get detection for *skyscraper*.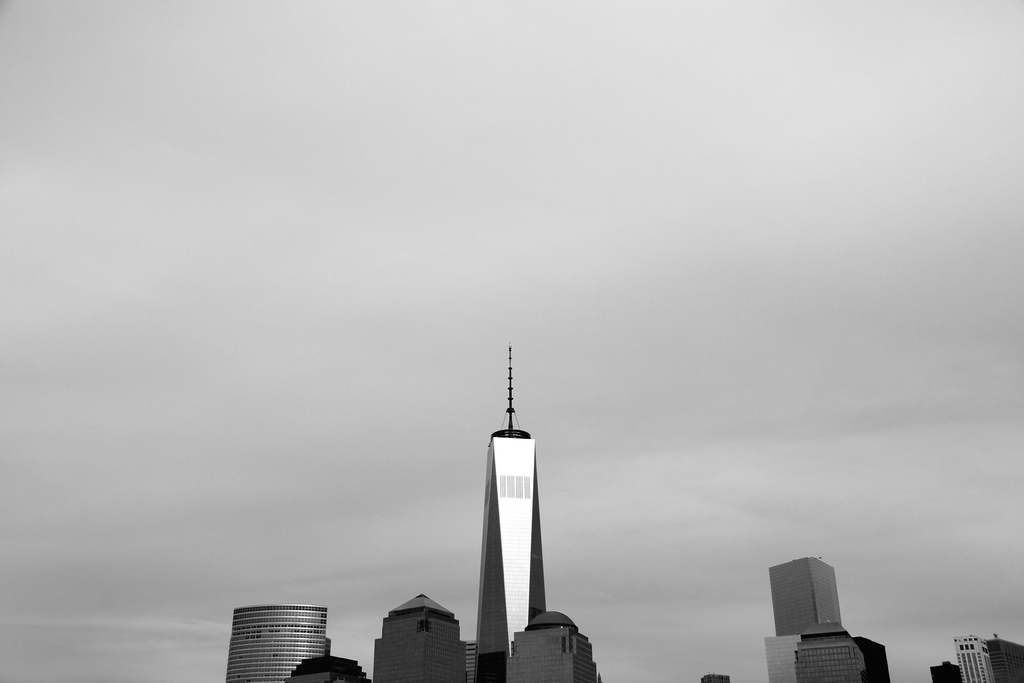
Detection: [x1=374, y1=591, x2=468, y2=682].
